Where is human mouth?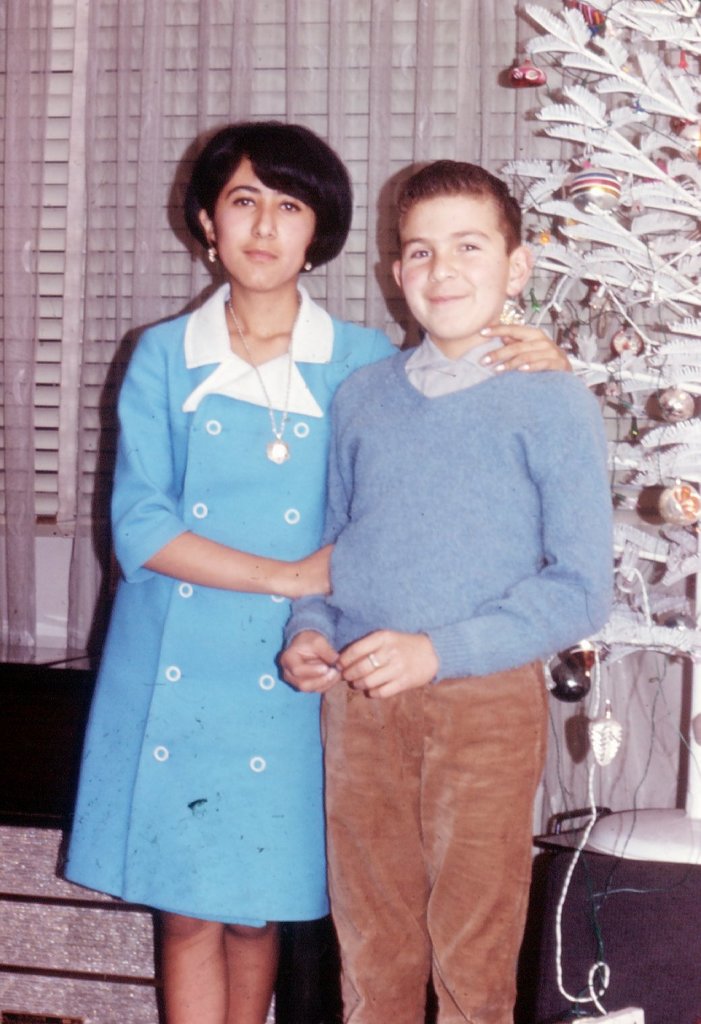
{"left": 426, "top": 286, "right": 473, "bottom": 310}.
